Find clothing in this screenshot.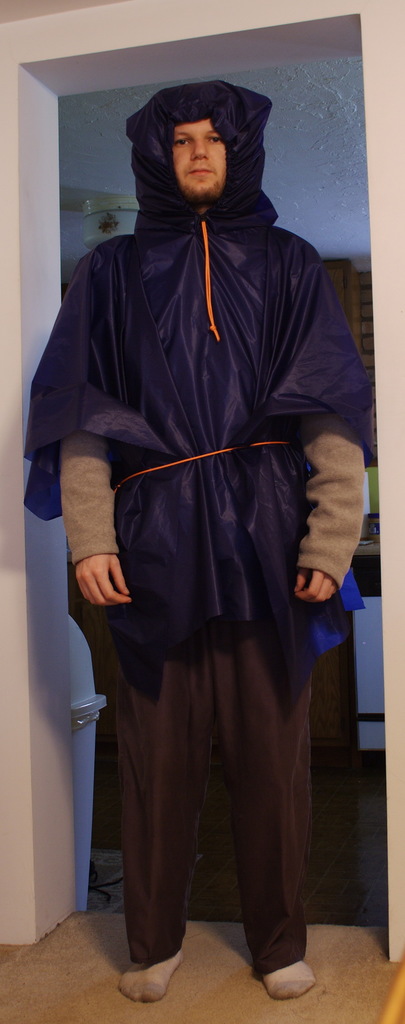
The bounding box for clothing is pyautogui.locateOnScreen(42, 103, 357, 931).
